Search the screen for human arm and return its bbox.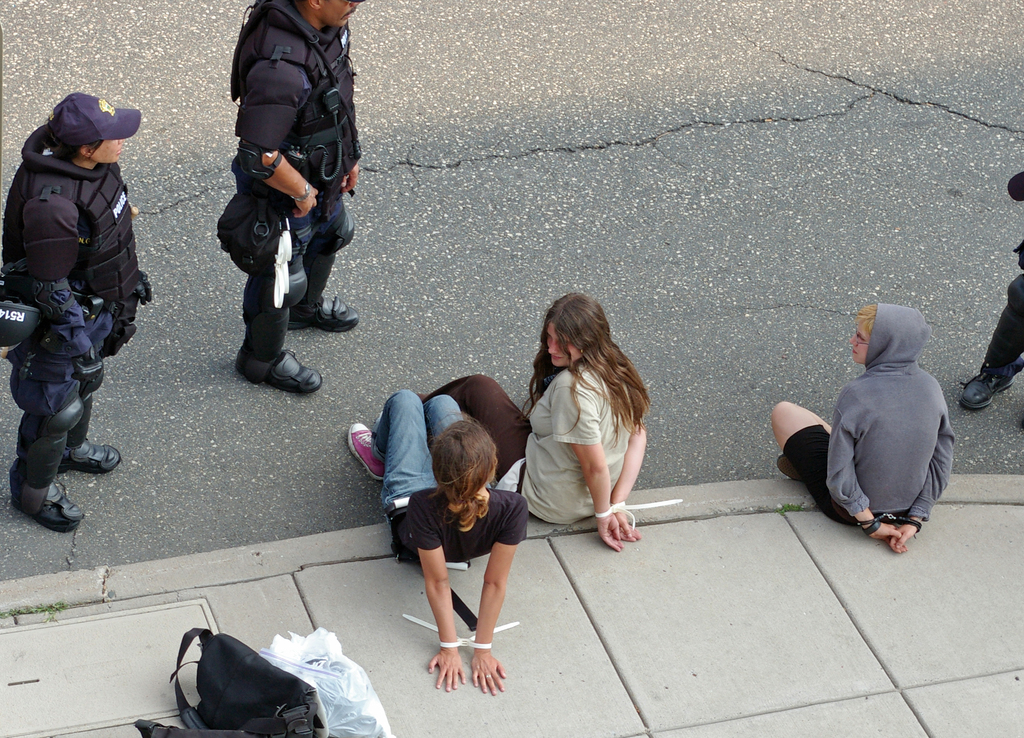
Found: region(31, 197, 94, 365).
